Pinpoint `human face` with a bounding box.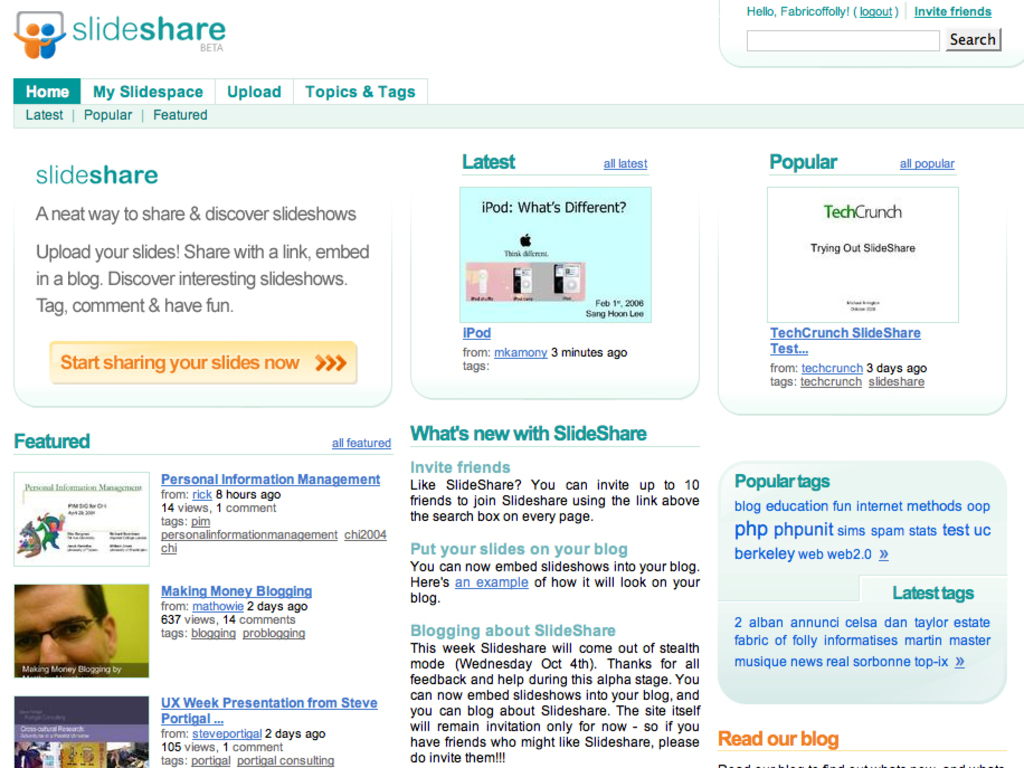
x1=16 y1=582 x2=110 y2=677.
